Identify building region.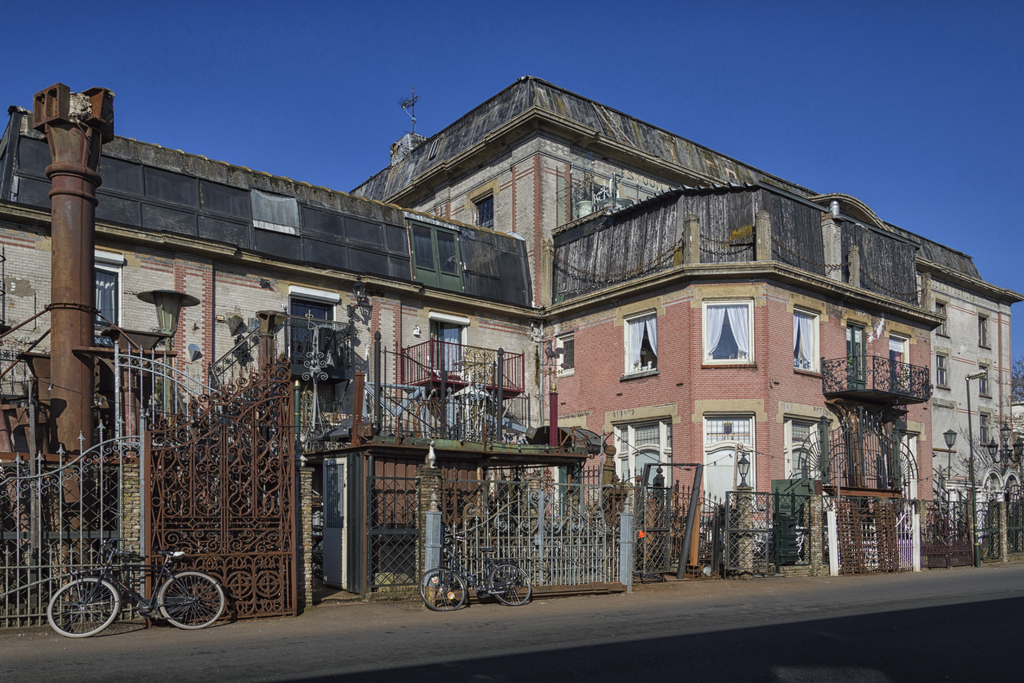
Region: bbox=(0, 72, 1023, 627).
